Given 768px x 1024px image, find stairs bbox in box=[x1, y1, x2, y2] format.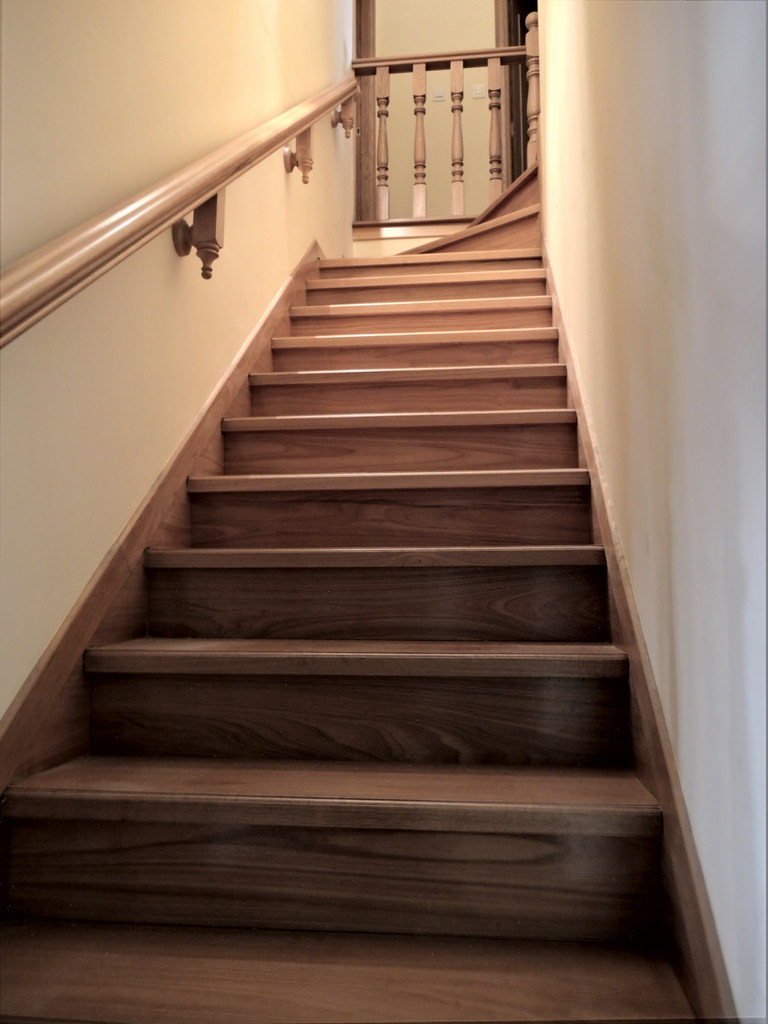
box=[0, 155, 716, 1023].
